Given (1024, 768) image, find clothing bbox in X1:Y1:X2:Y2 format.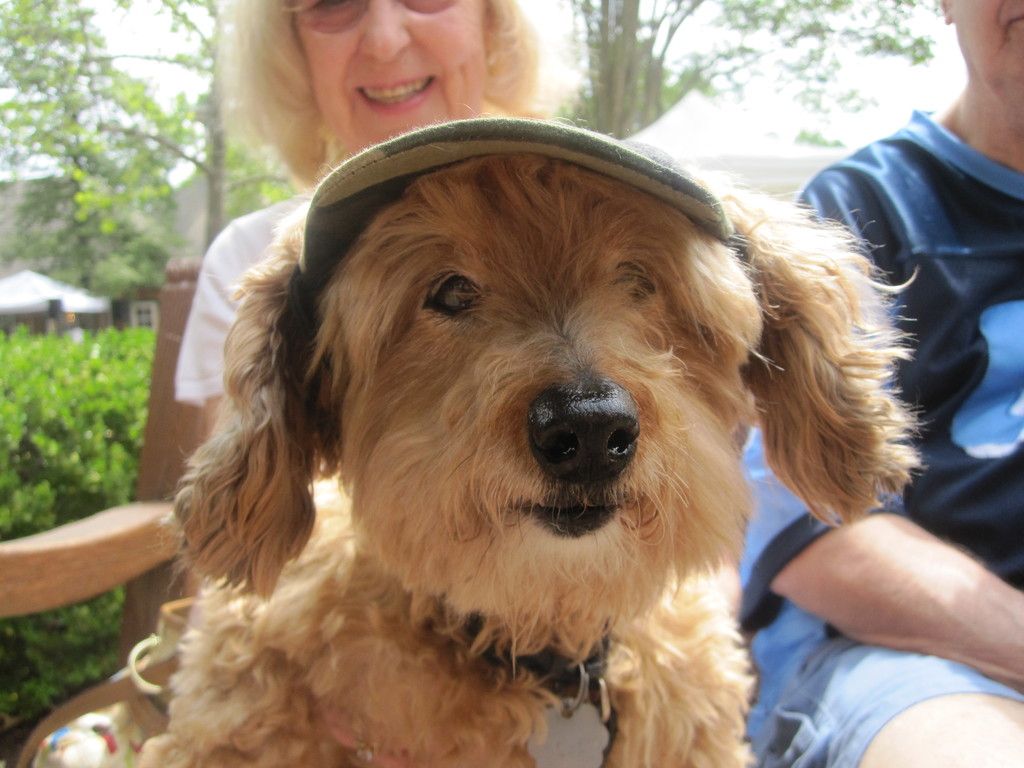
734:102:1023:767.
